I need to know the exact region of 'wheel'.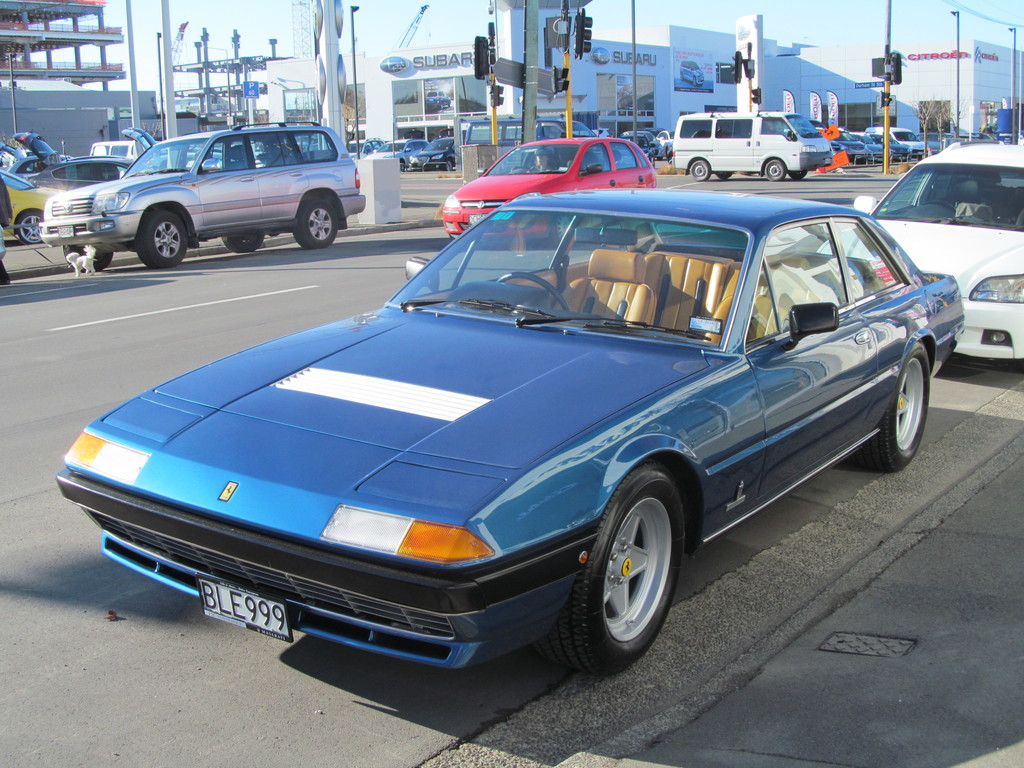
Region: [689,159,708,181].
